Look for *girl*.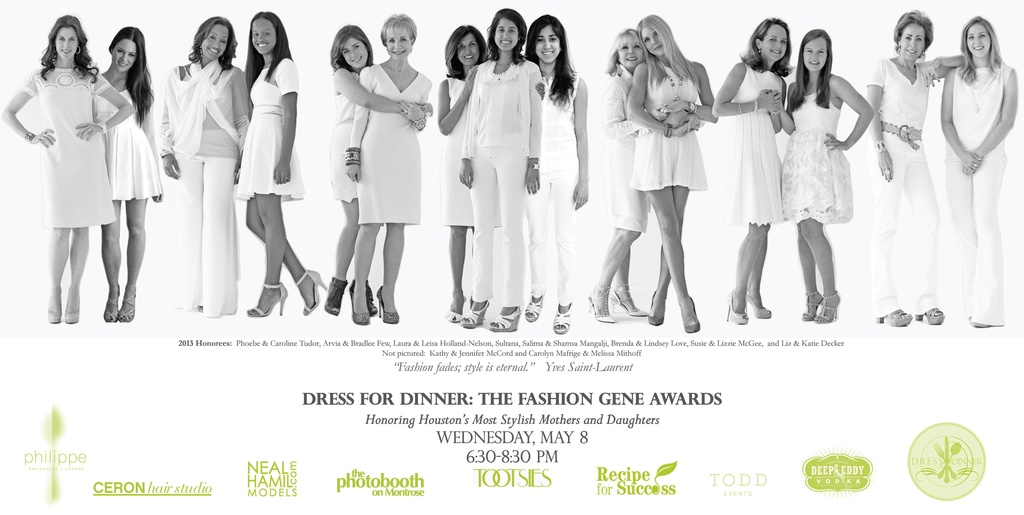
Found: box=[4, 19, 133, 322].
